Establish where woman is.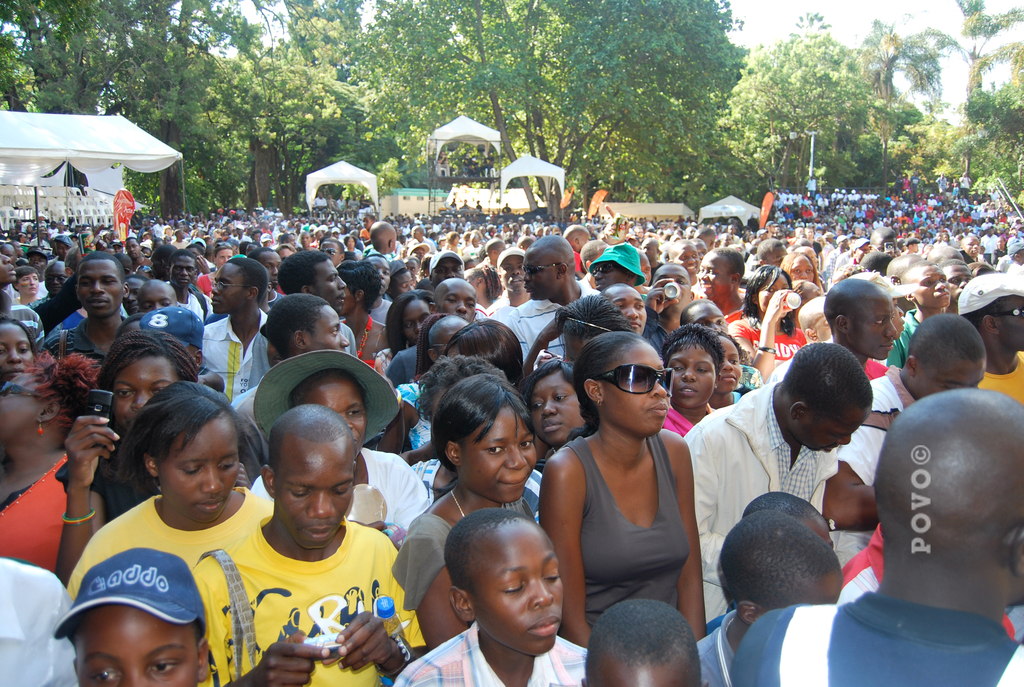
Established at [378,290,438,377].
